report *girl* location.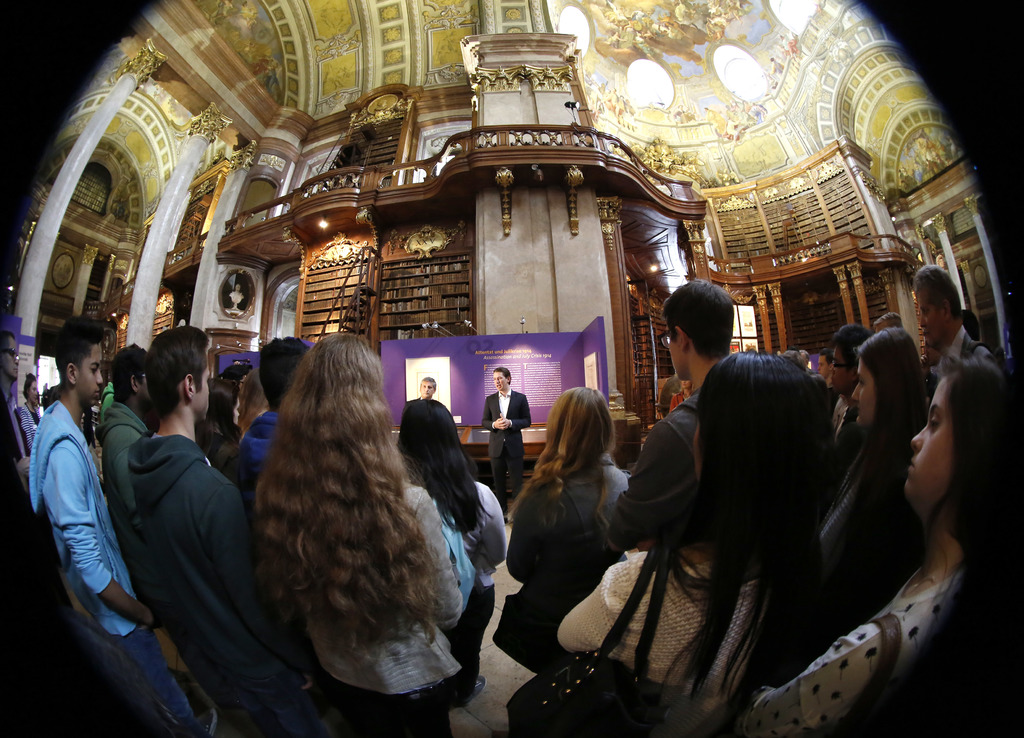
Report: [left=555, top=351, right=834, bottom=737].
